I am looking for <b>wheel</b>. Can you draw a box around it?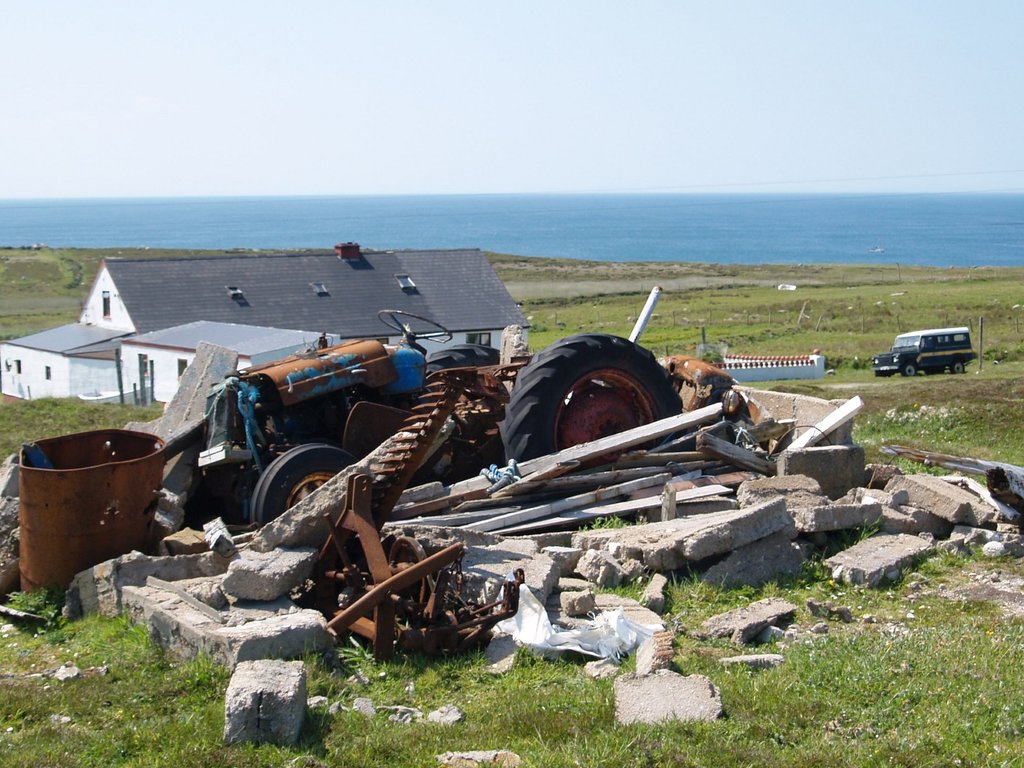
Sure, the bounding box is x1=378 y1=309 x2=451 y2=345.
